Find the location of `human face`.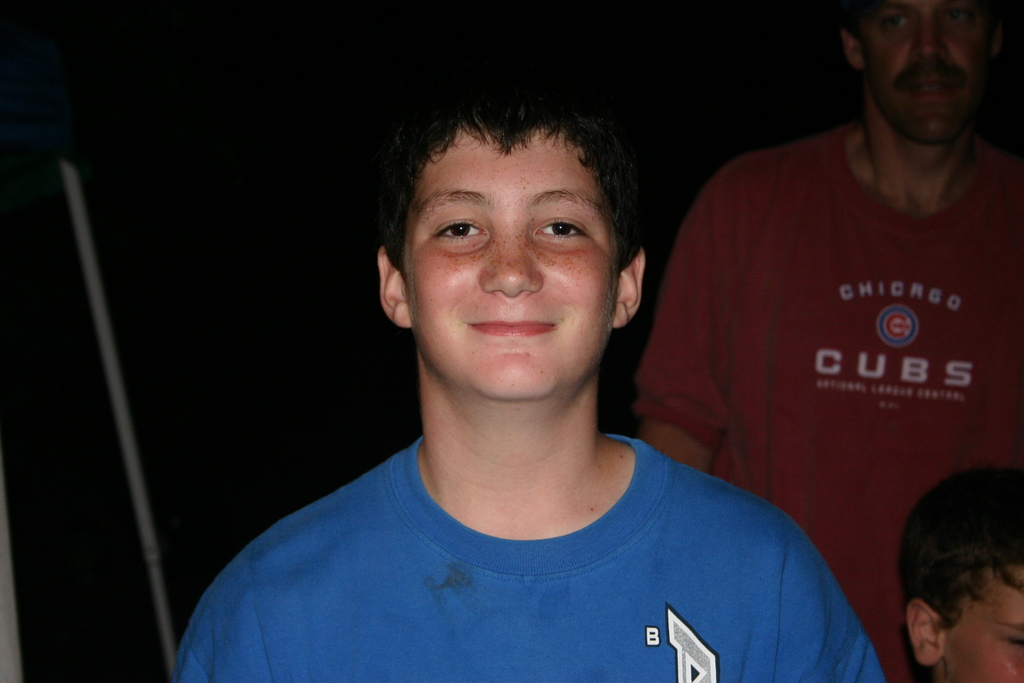
Location: {"x1": 945, "y1": 563, "x2": 1023, "y2": 682}.
